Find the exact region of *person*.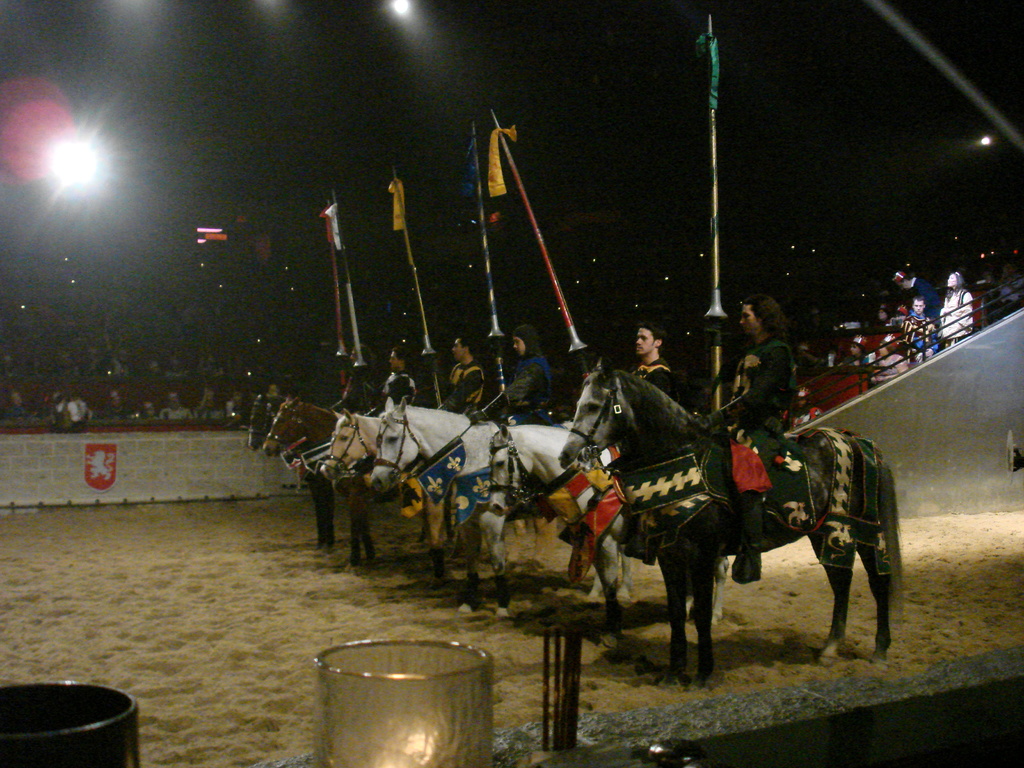
Exact region: left=829, top=333, right=872, bottom=374.
